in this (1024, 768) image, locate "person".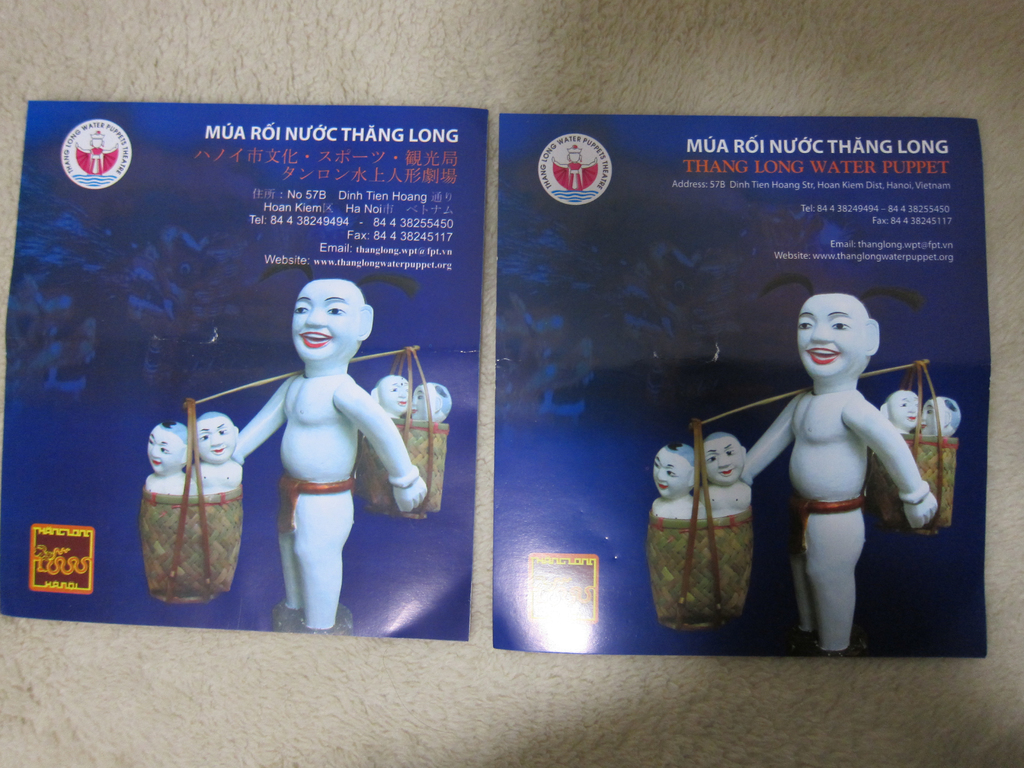
Bounding box: 184, 407, 248, 492.
